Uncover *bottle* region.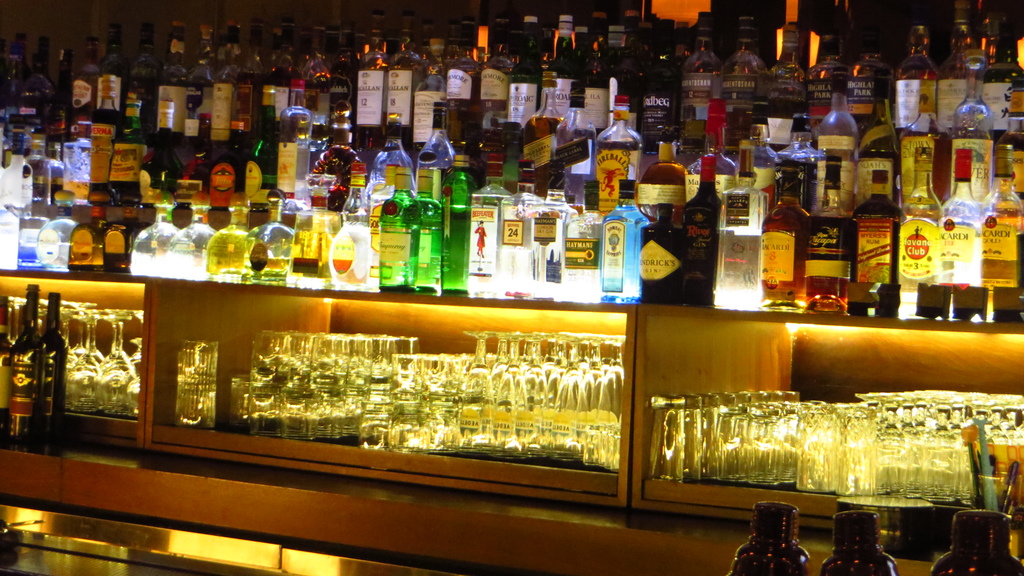
Uncovered: Rect(584, 21, 641, 124).
